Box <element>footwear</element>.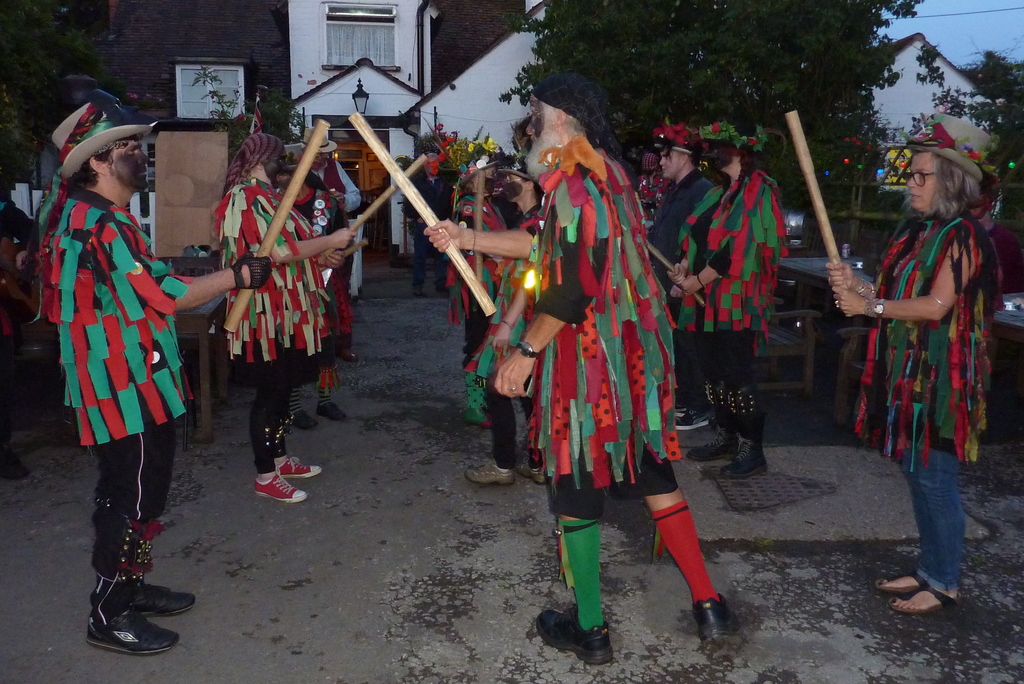
[x1=76, y1=577, x2=175, y2=660].
